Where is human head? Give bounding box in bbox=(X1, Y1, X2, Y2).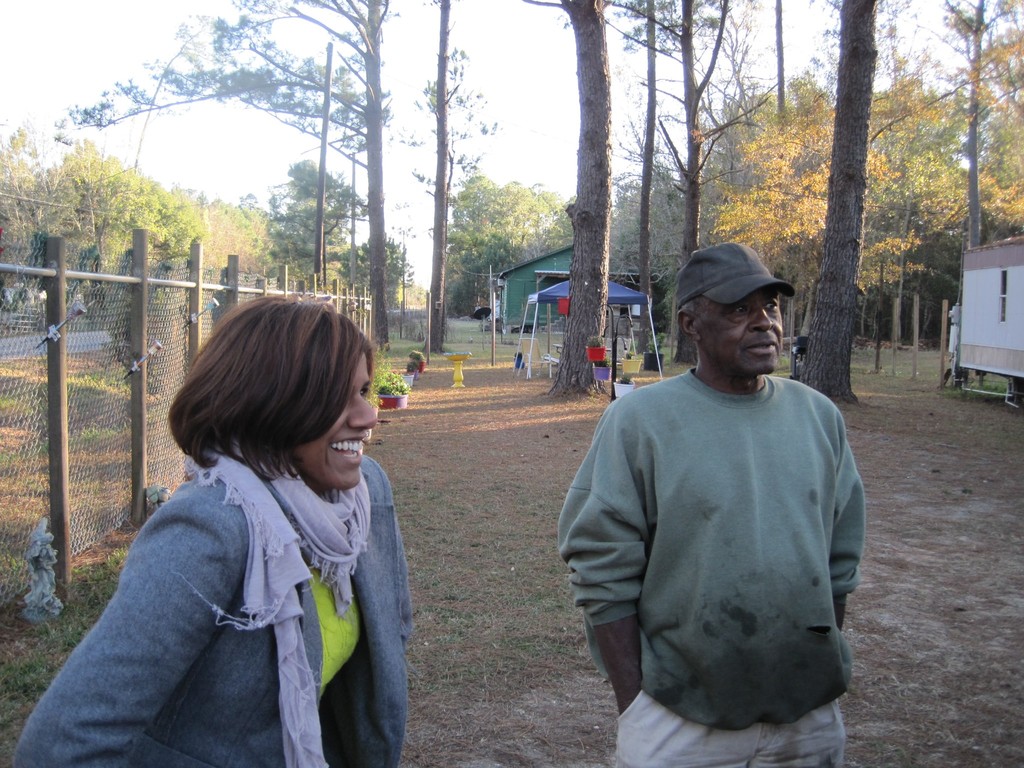
bbox=(671, 245, 804, 396).
